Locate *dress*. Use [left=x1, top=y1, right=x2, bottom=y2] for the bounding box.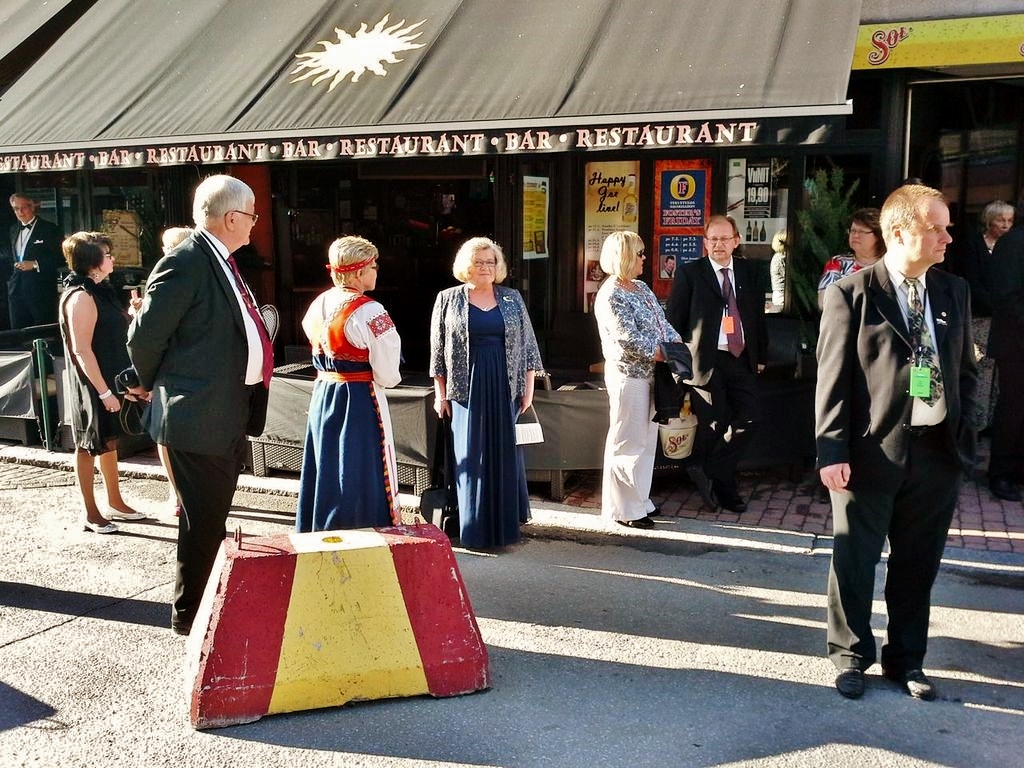
[left=419, top=284, right=558, bottom=563].
